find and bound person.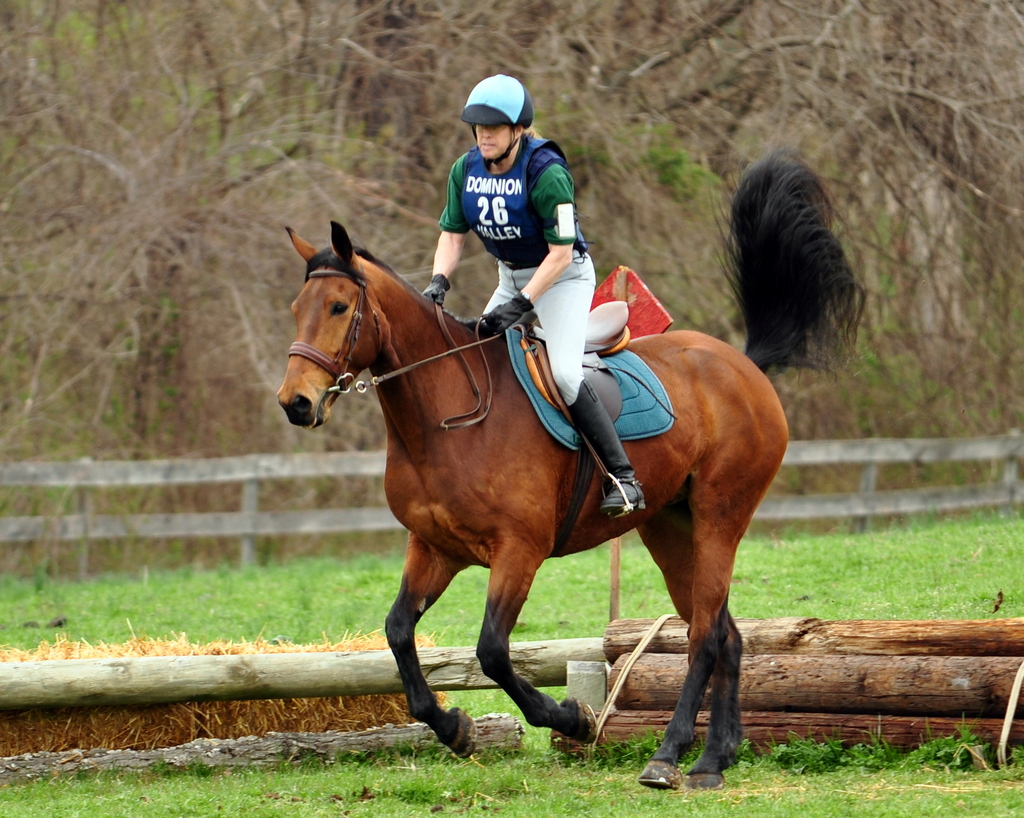
Bound: box=[422, 74, 644, 518].
